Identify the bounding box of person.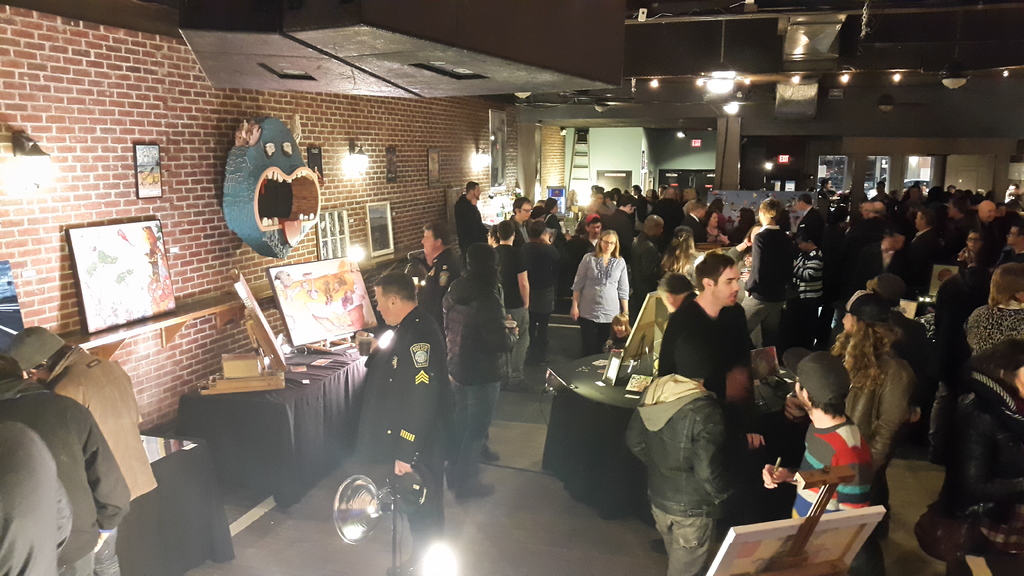
0:410:70:575.
